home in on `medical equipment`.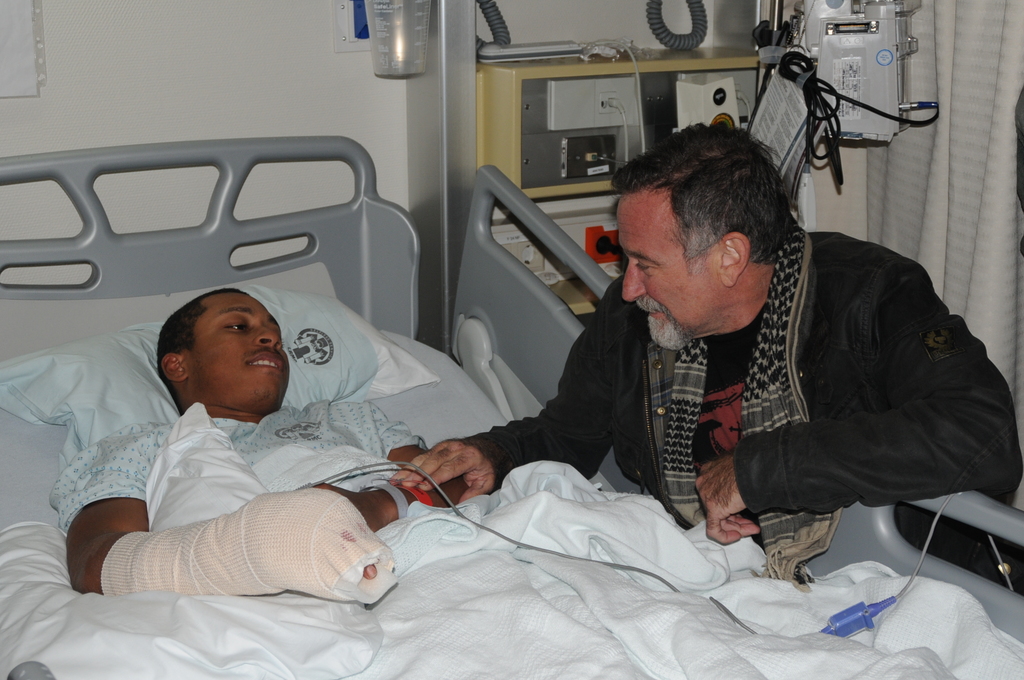
Homed in at bbox(0, 135, 1023, 679).
